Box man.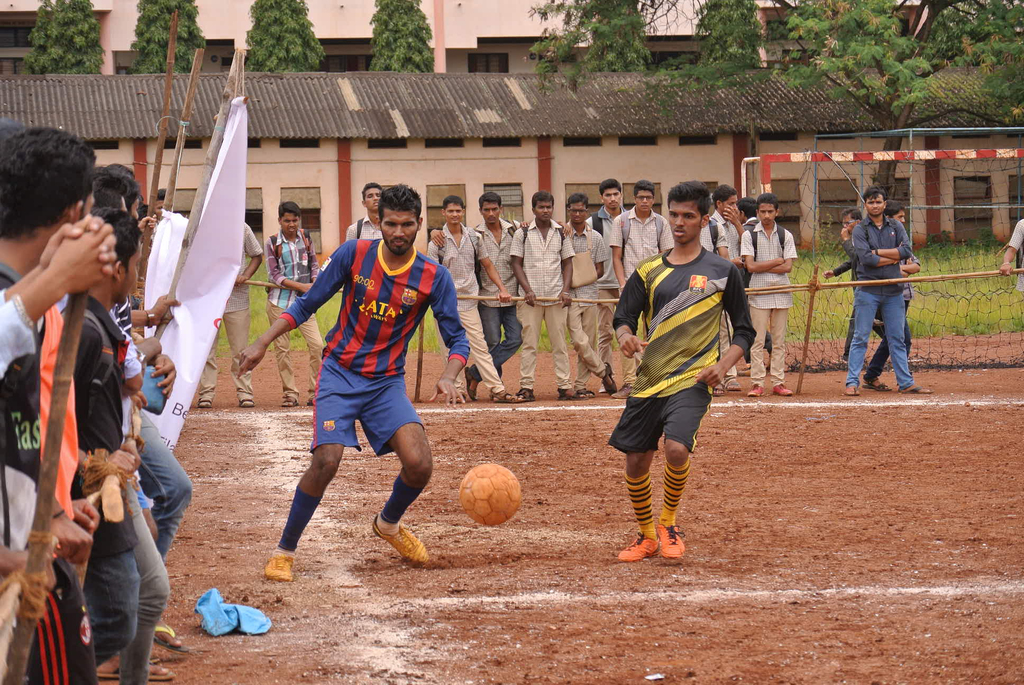
Rect(422, 196, 515, 412).
